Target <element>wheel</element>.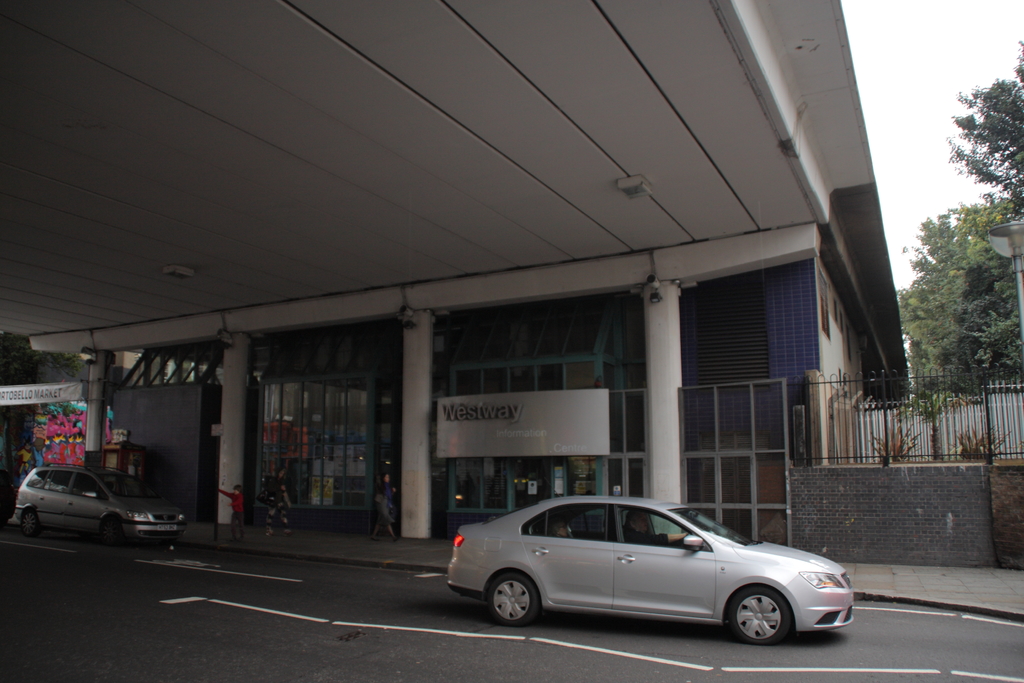
Target region: (726,591,791,645).
